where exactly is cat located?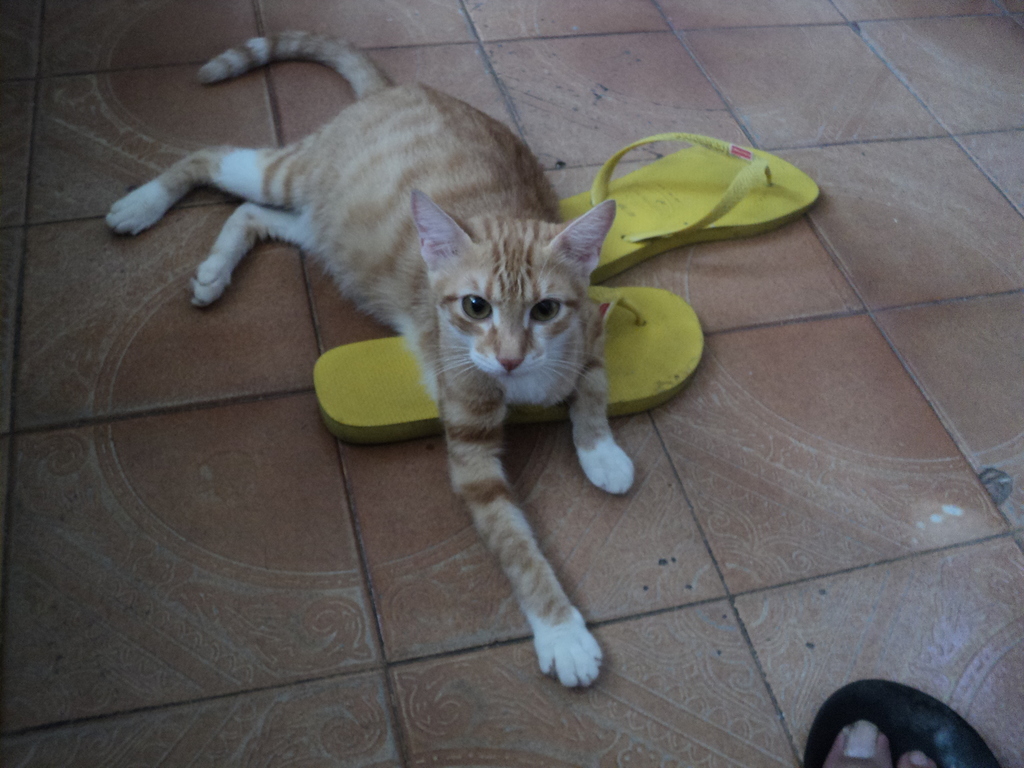
Its bounding box is (102, 31, 636, 688).
